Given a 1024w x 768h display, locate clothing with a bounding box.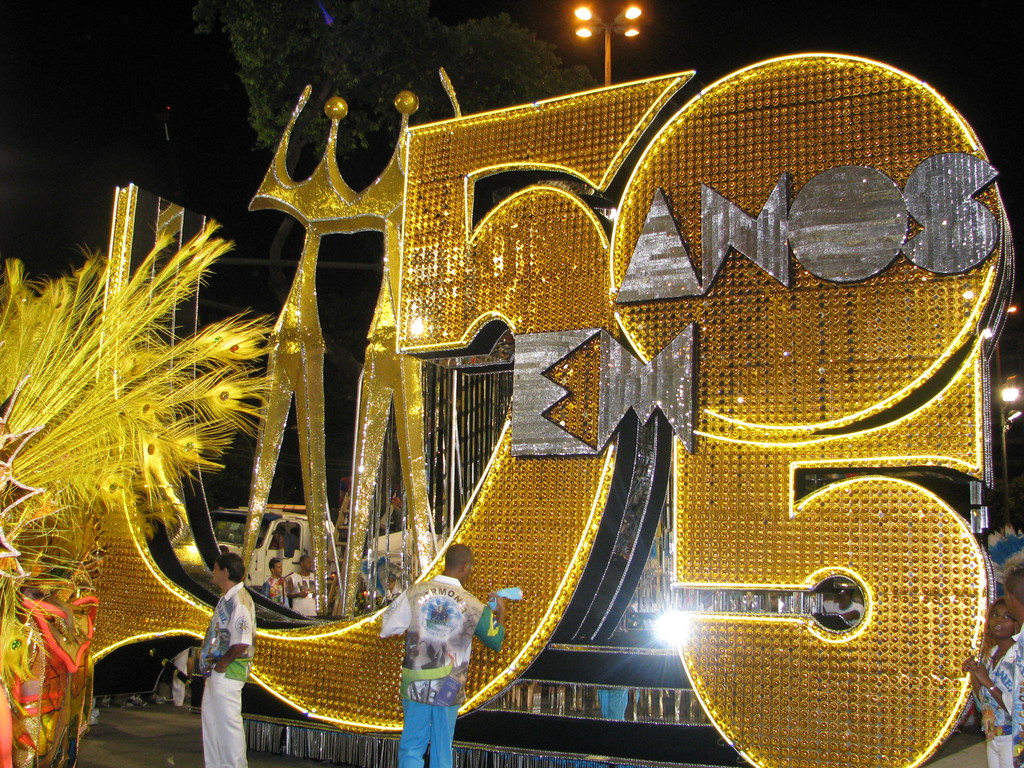
Located: (left=198, top=581, right=256, bottom=767).
